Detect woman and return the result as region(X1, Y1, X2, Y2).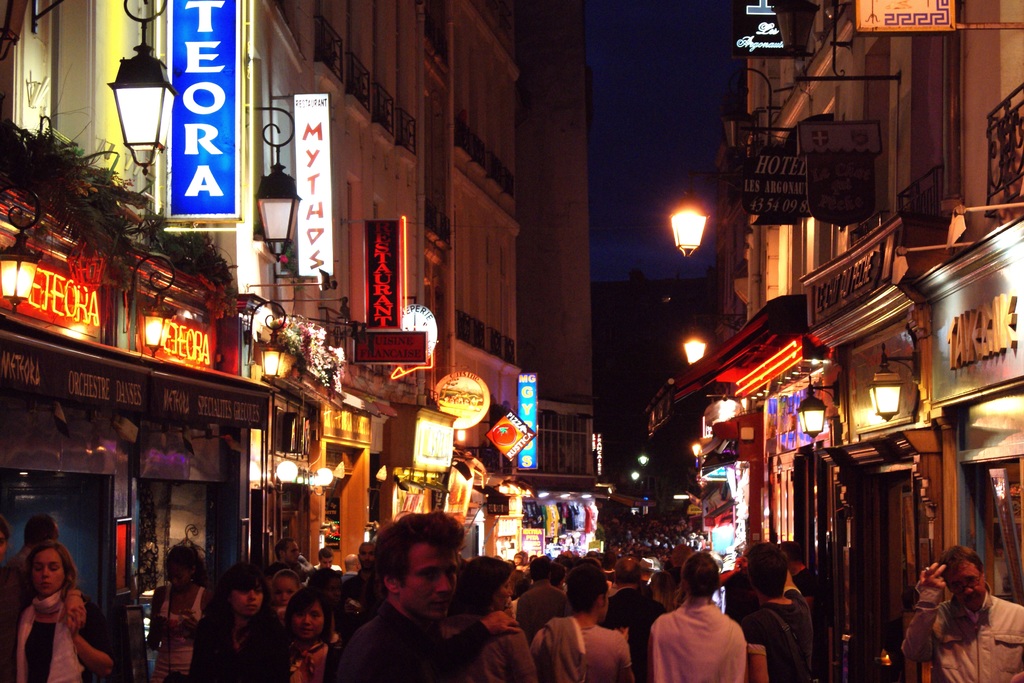
region(10, 542, 115, 682).
